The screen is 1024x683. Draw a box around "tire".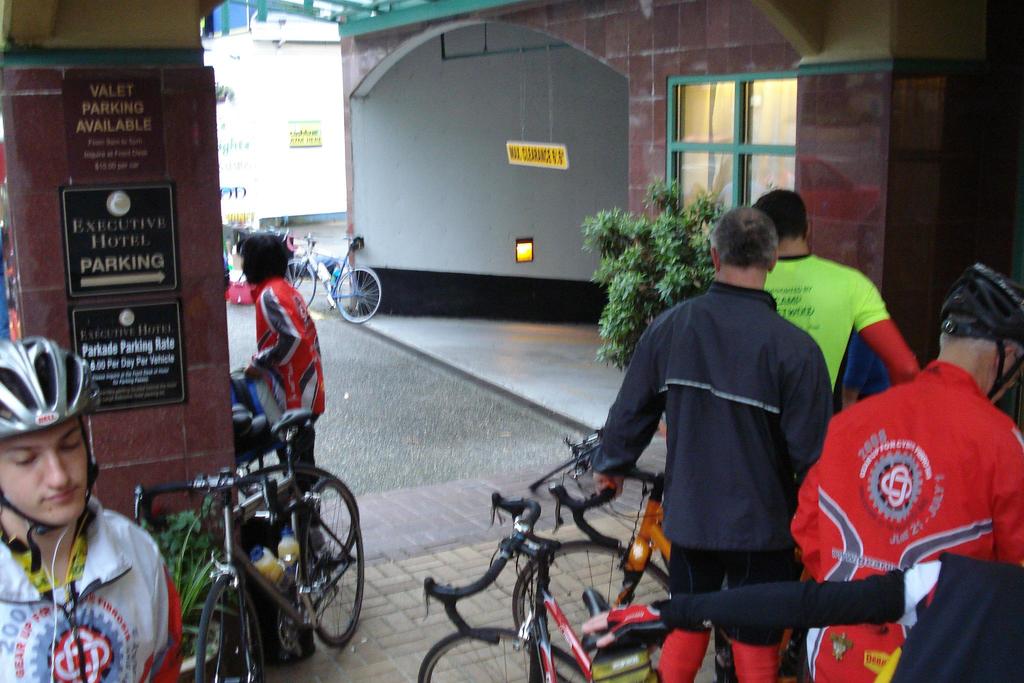
(x1=514, y1=541, x2=673, y2=679).
